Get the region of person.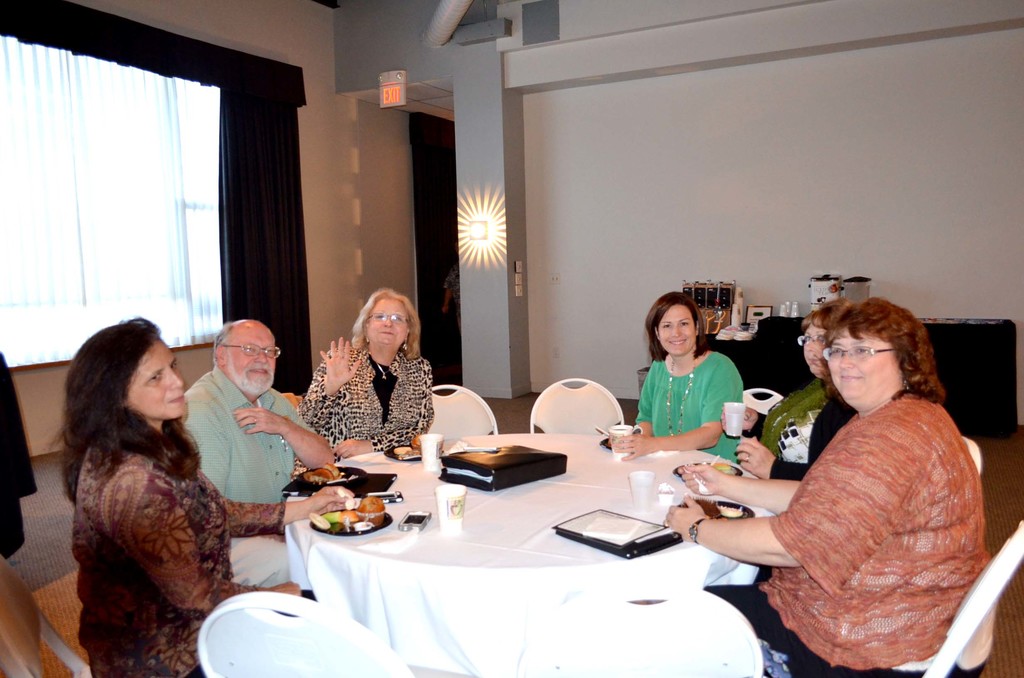
(300, 297, 435, 458).
